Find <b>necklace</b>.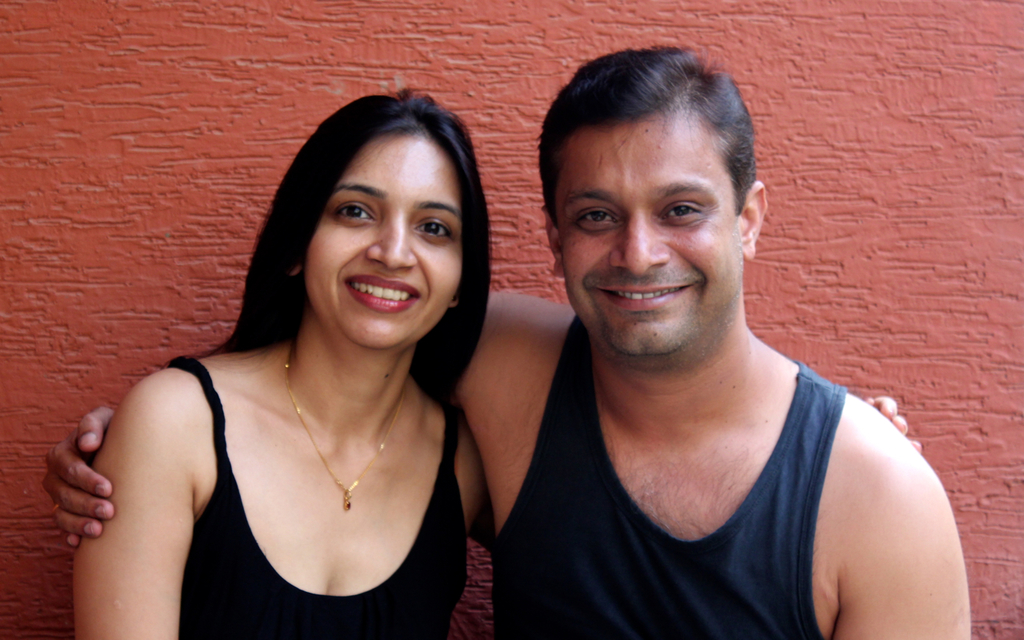
left=283, top=342, right=406, bottom=510.
